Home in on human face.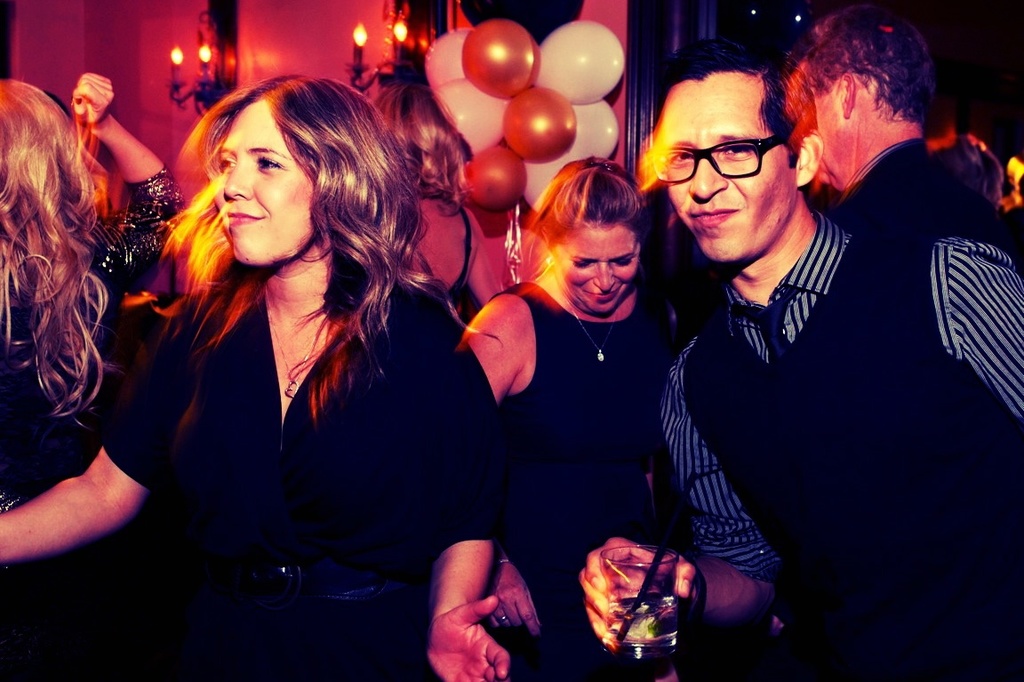
Homed in at locate(816, 84, 844, 184).
